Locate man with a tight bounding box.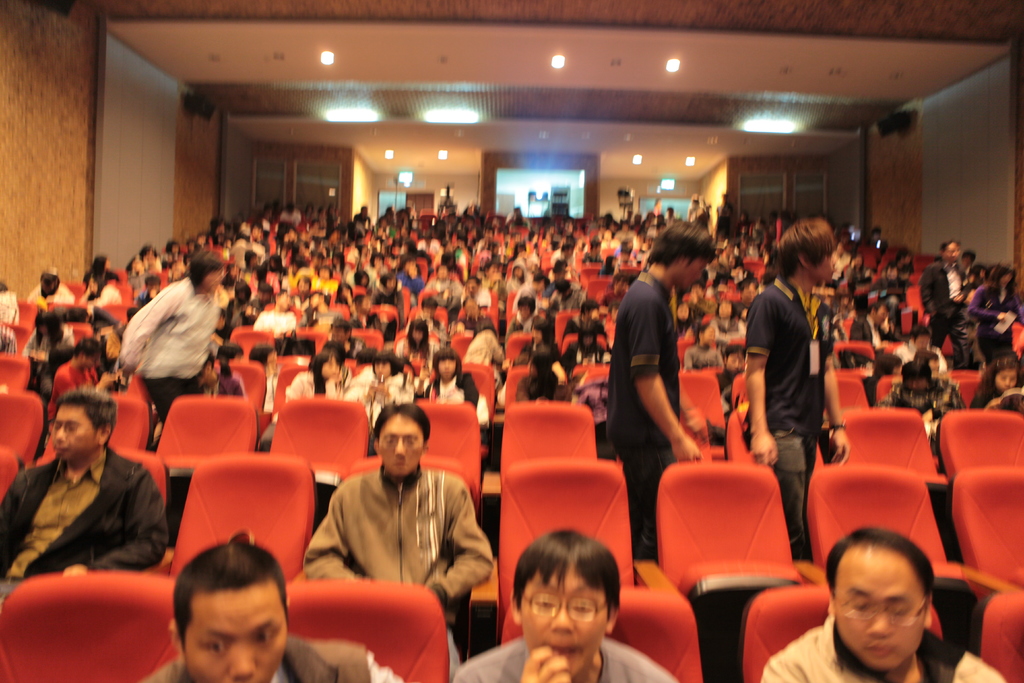
bbox=[916, 236, 973, 368].
